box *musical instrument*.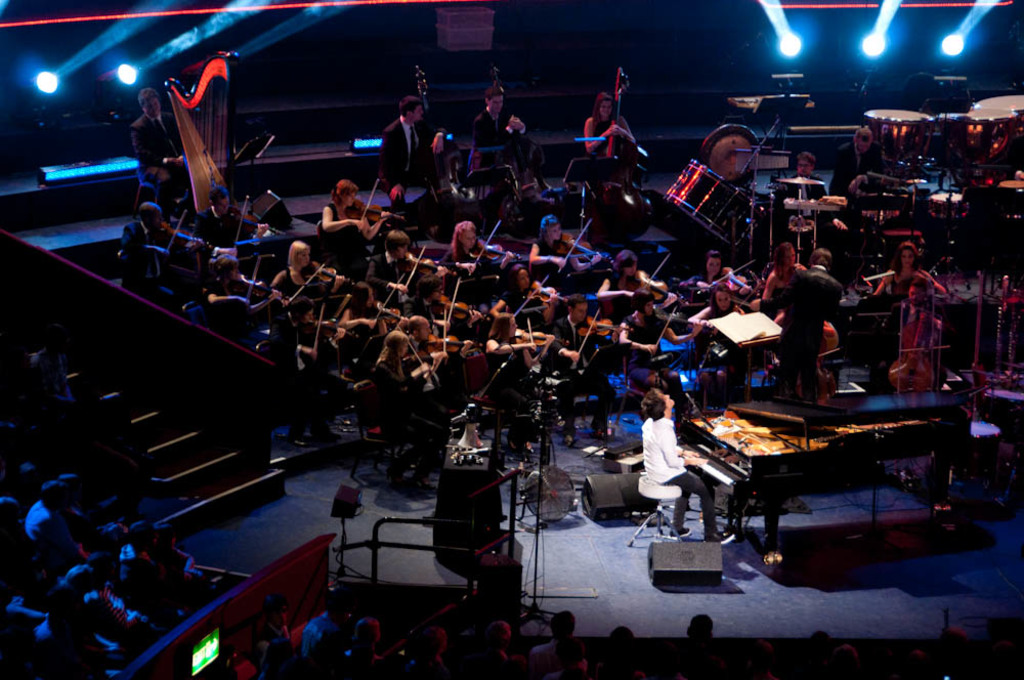
rect(973, 90, 1023, 153).
